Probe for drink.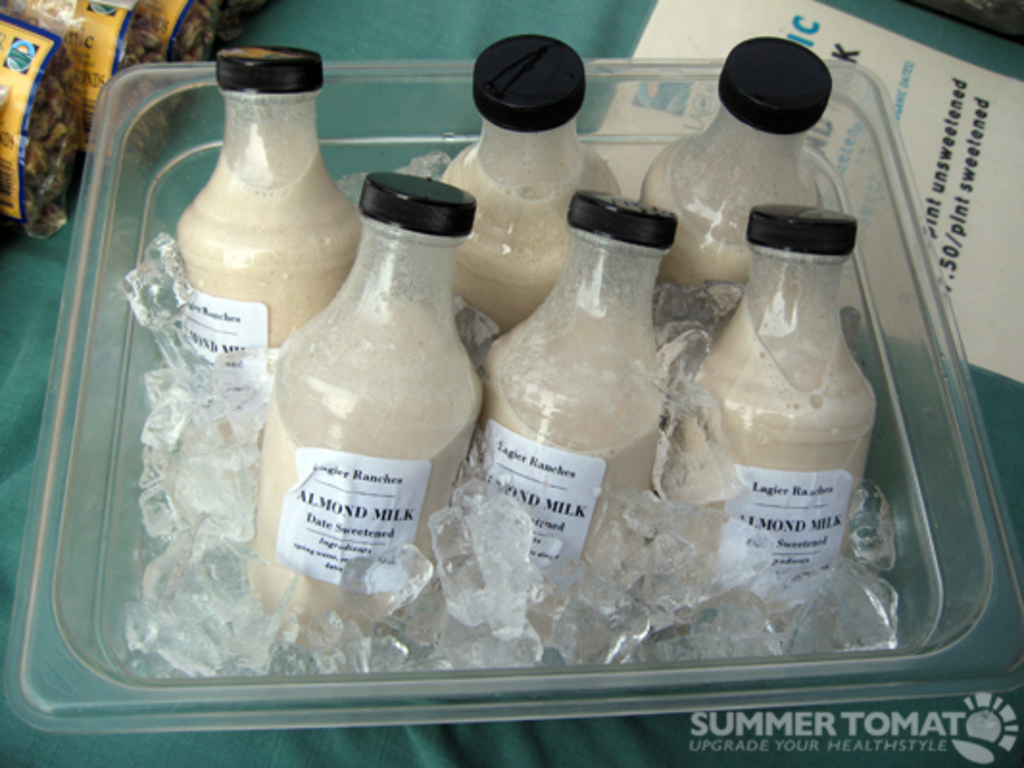
Probe result: [273,163,467,582].
